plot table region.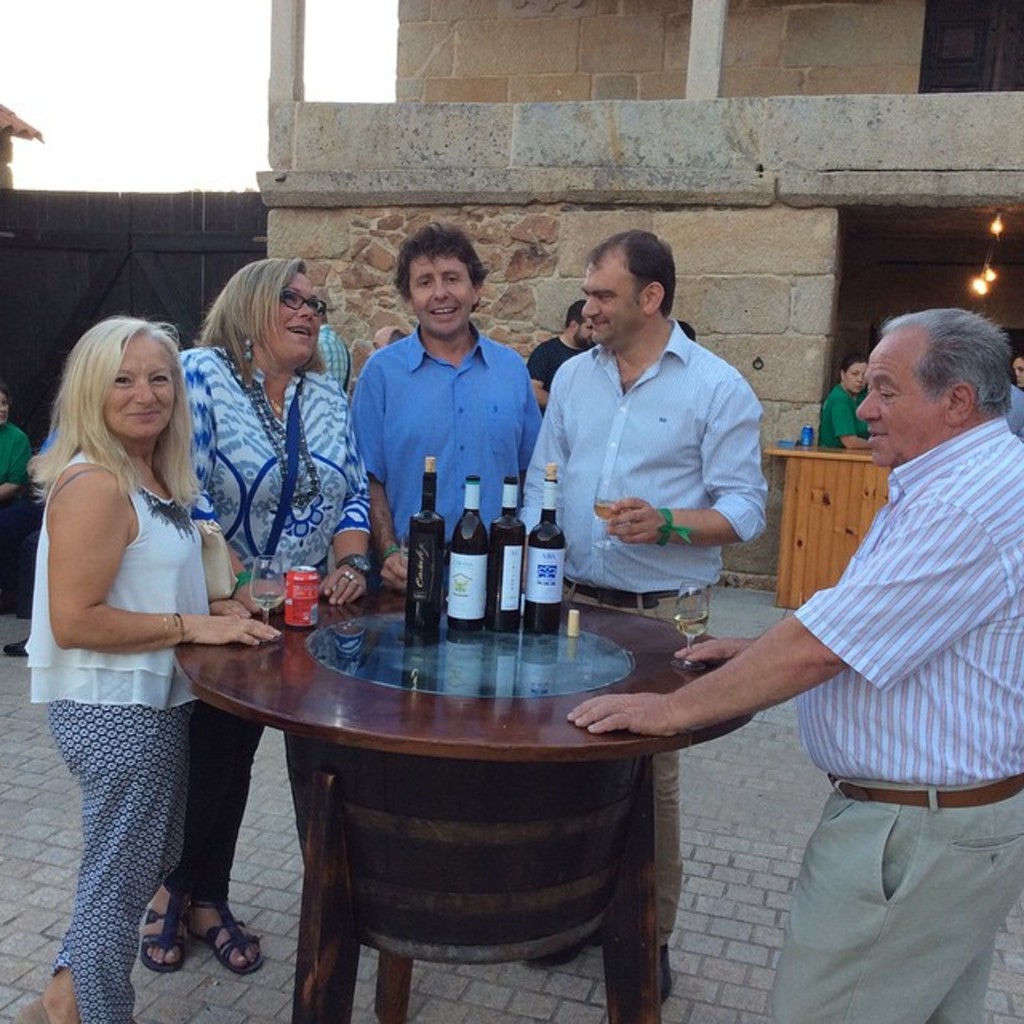
Plotted at select_region(768, 438, 896, 613).
